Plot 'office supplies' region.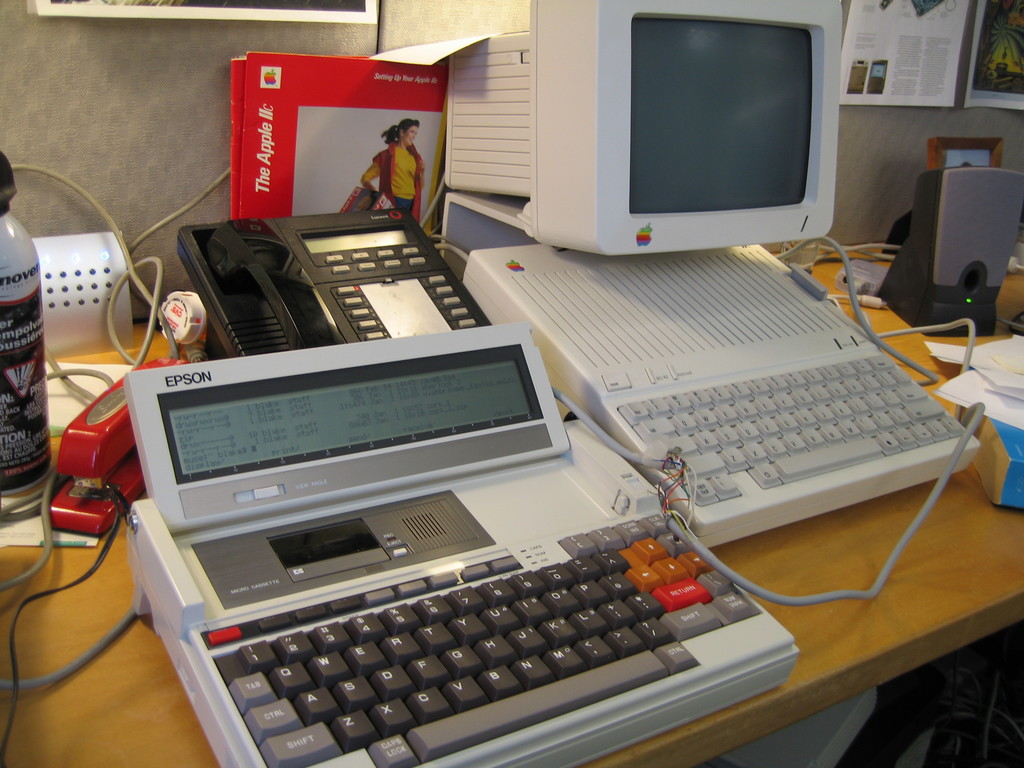
Plotted at 125:324:799:767.
